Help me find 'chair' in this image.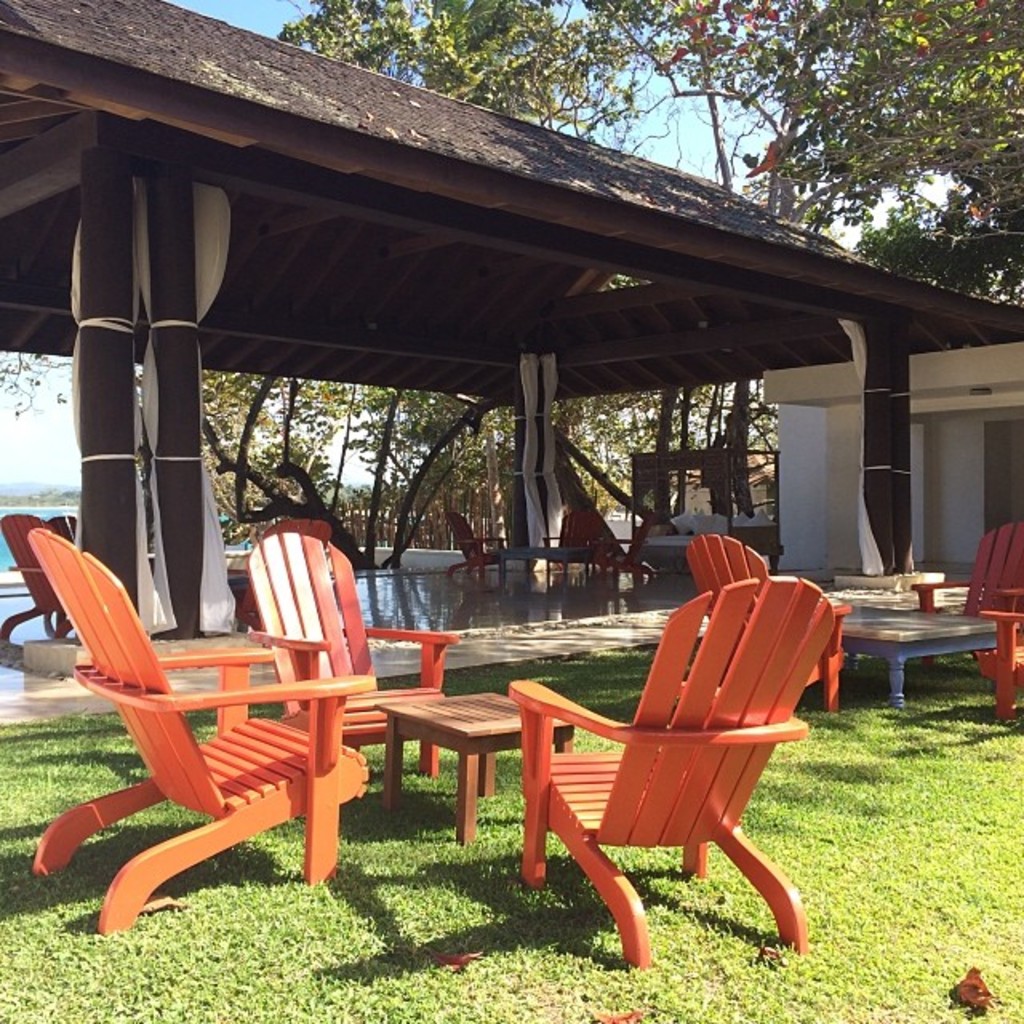
Found it: bbox=(491, 549, 824, 995).
